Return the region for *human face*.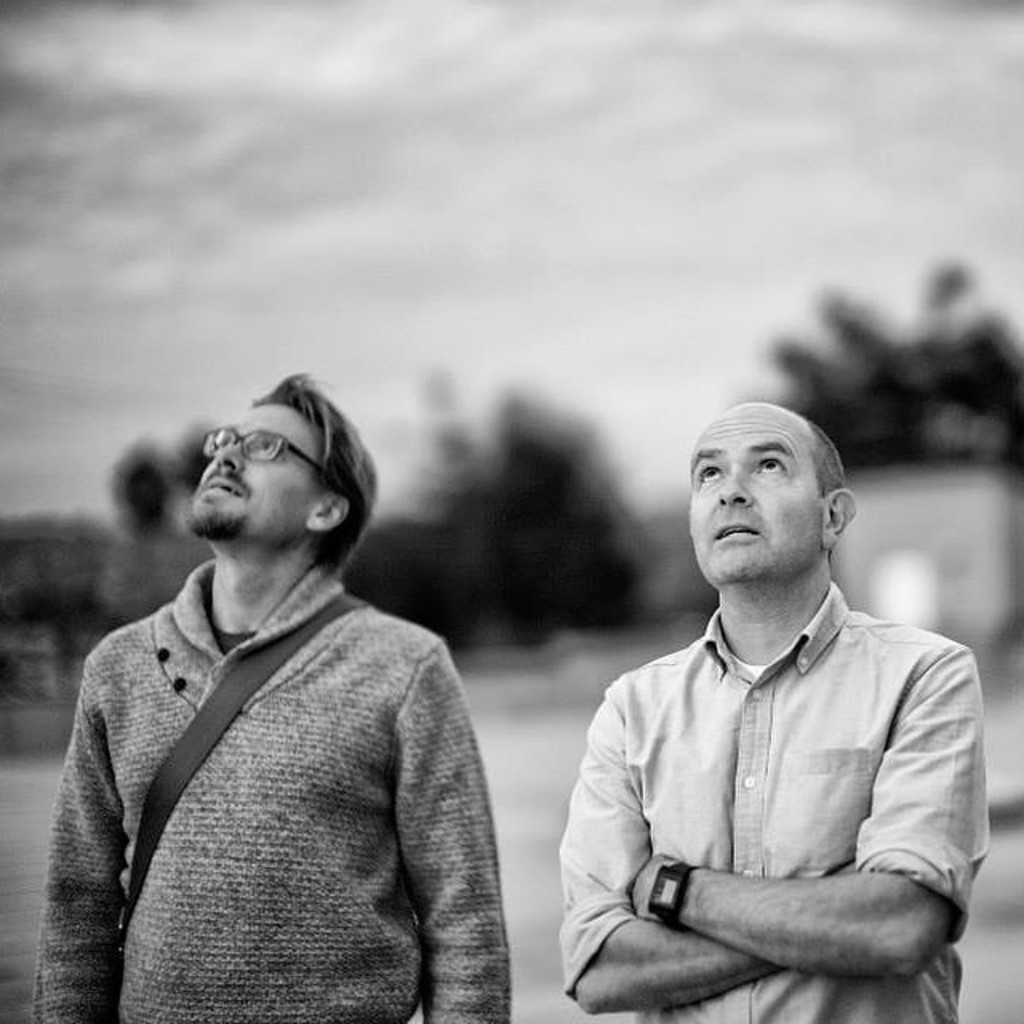
[left=190, top=410, right=304, bottom=538].
